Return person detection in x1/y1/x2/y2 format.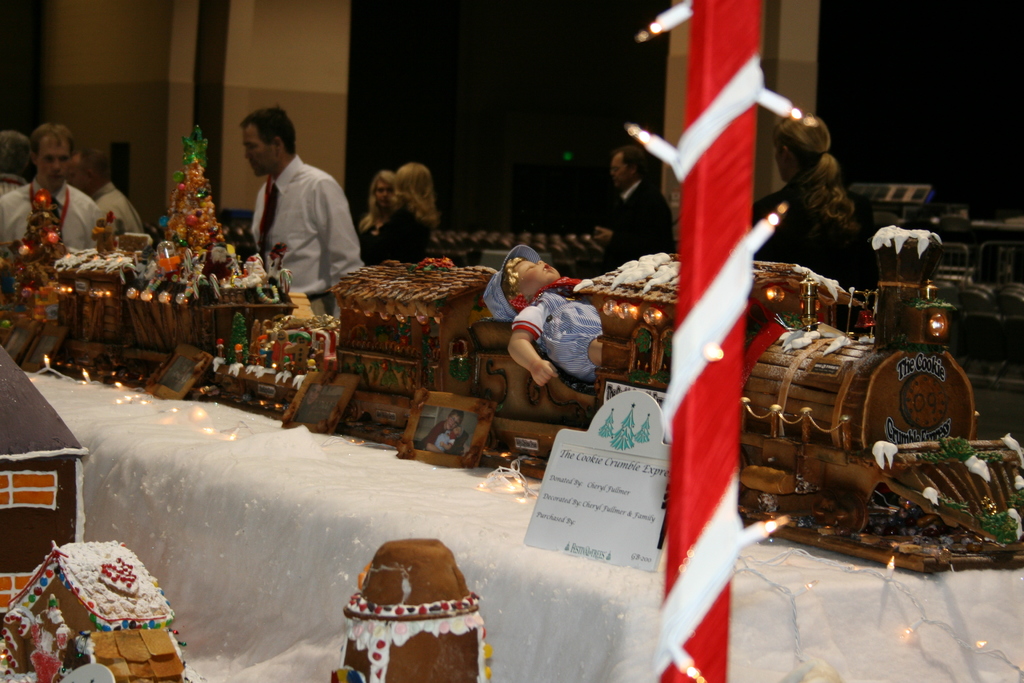
0/129/31/197.
